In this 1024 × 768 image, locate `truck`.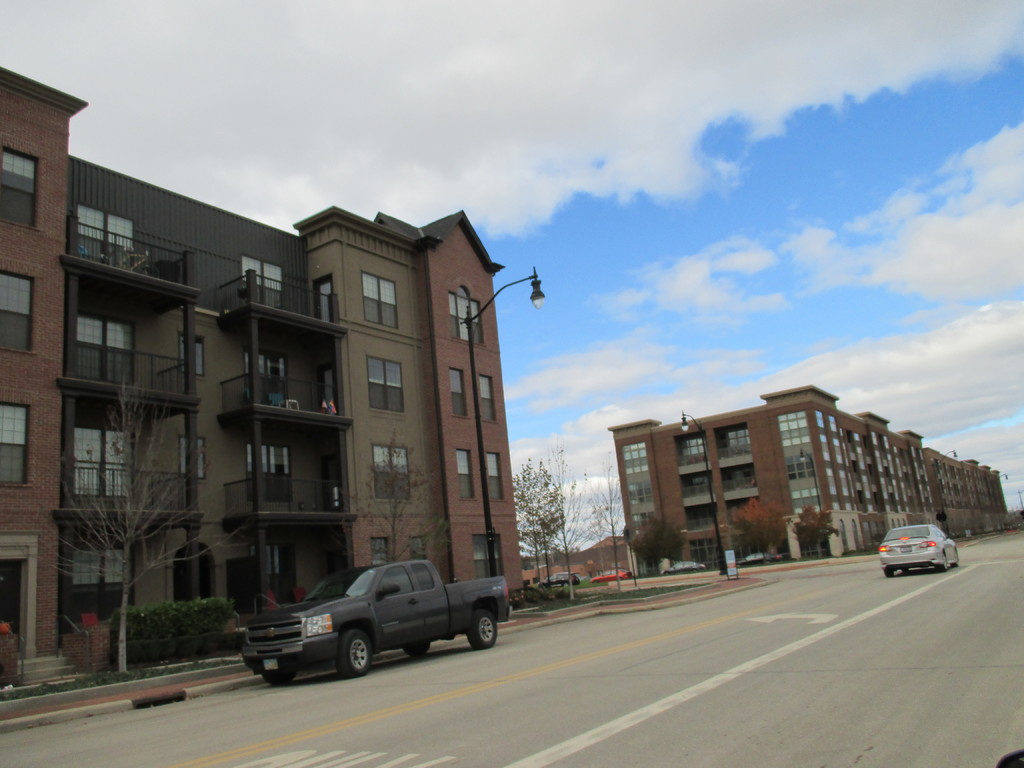
Bounding box: box(244, 565, 507, 682).
